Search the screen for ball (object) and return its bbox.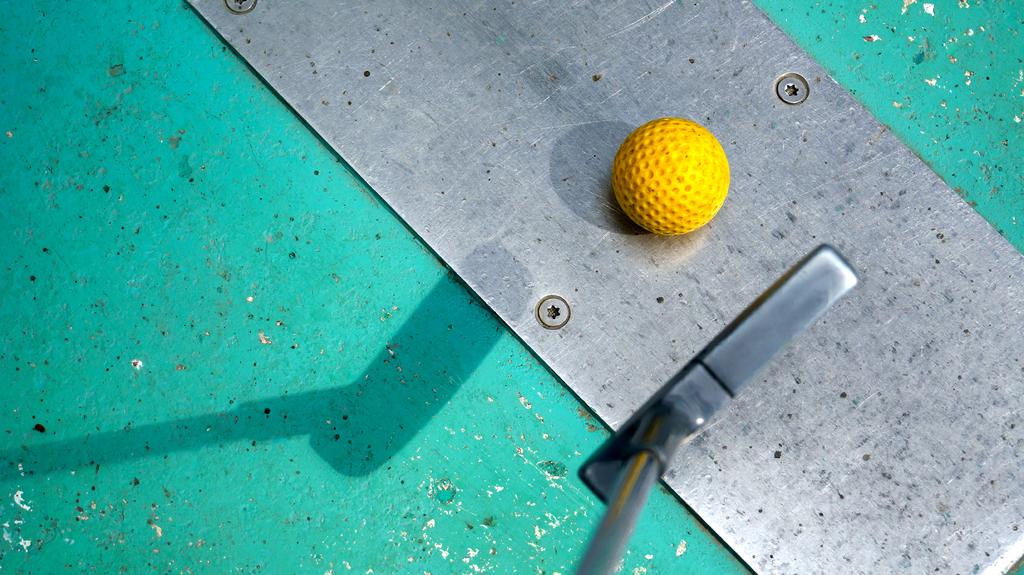
Found: [609, 118, 731, 242].
